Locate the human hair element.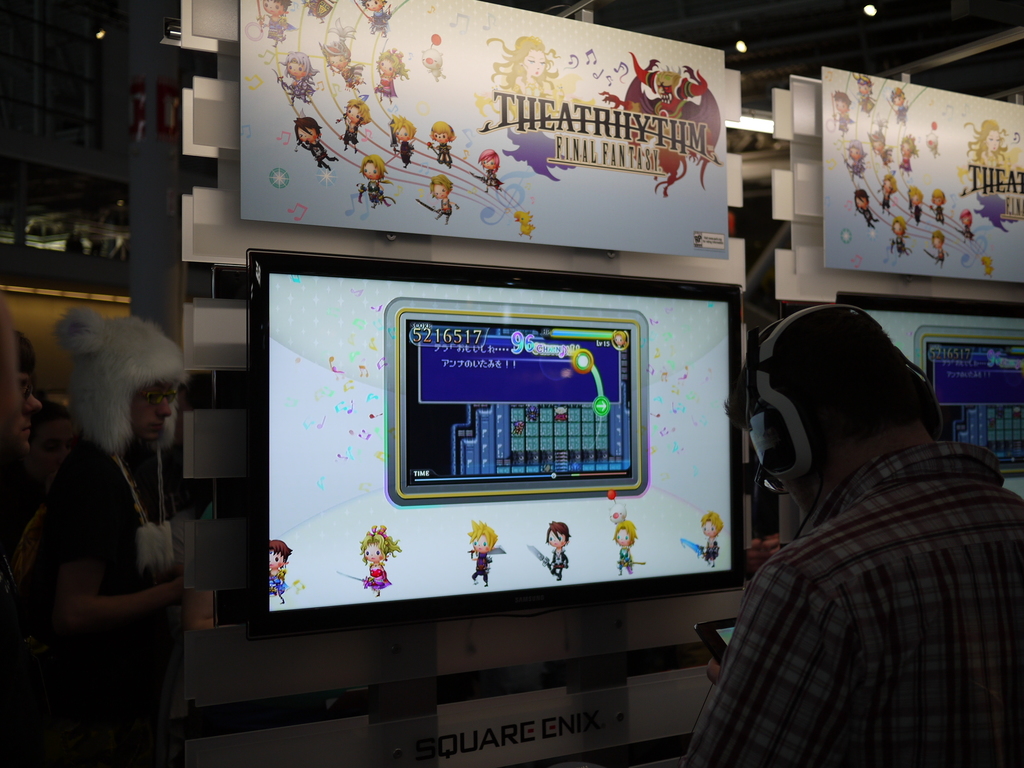
Element bbox: l=485, t=34, r=558, b=88.
